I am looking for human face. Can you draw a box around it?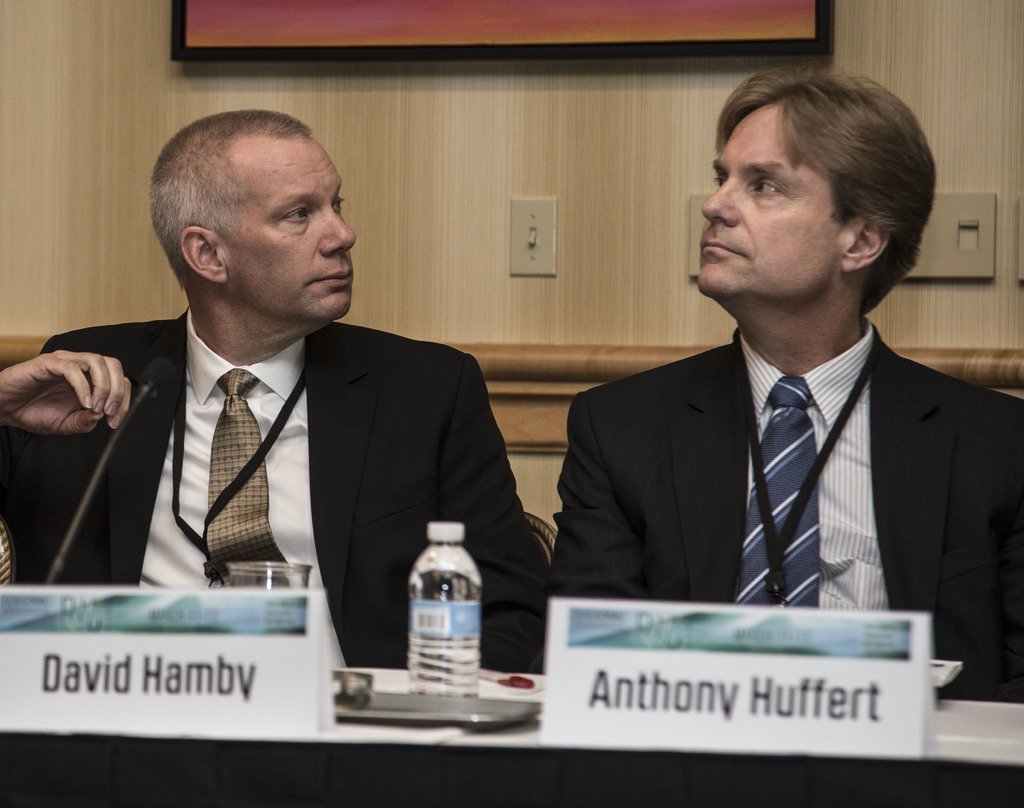
Sure, the bounding box is left=692, top=106, right=838, bottom=296.
